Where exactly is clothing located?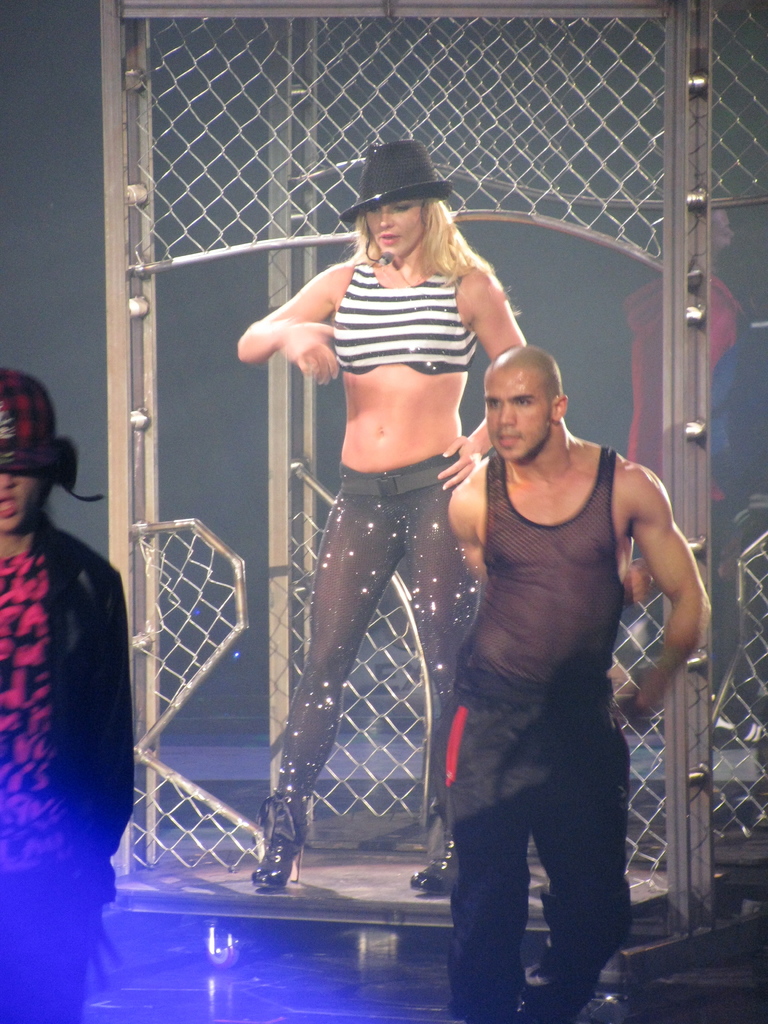
Its bounding box is box(429, 363, 679, 970).
